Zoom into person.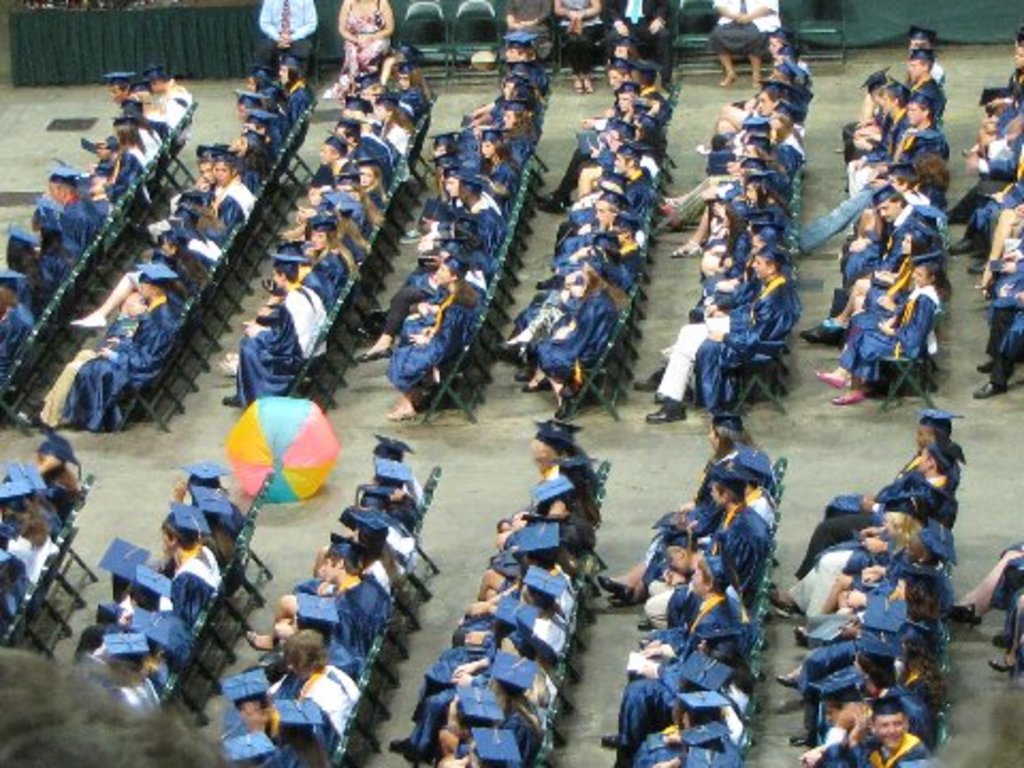
Zoom target: (x1=710, y1=0, x2=785, y2=90).
